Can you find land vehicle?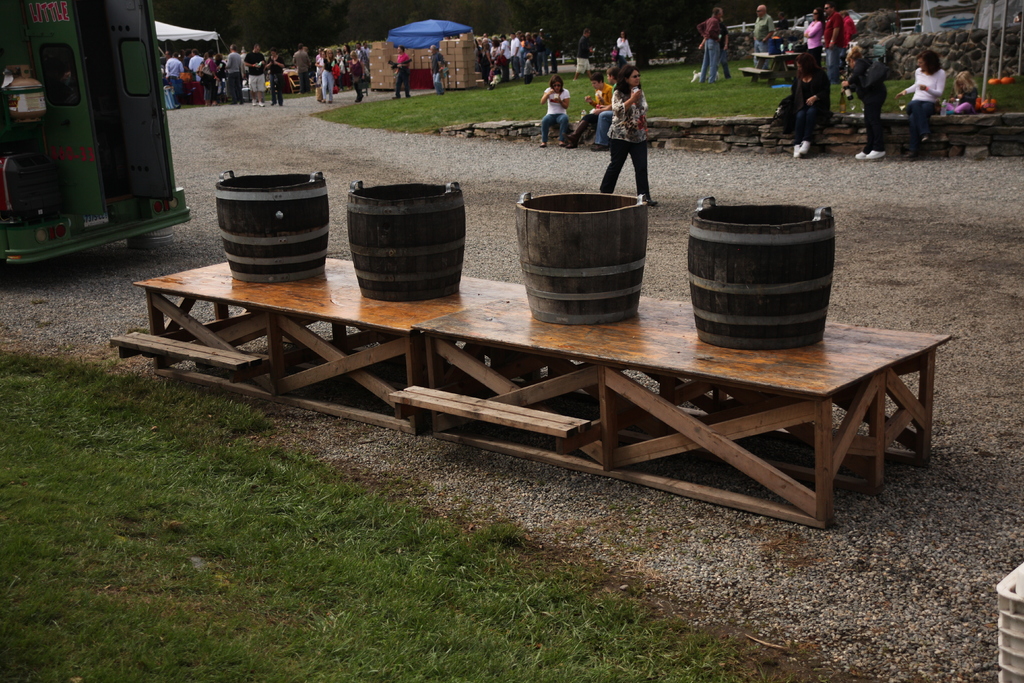
Yes, bounding box: 10,0,188,262.
